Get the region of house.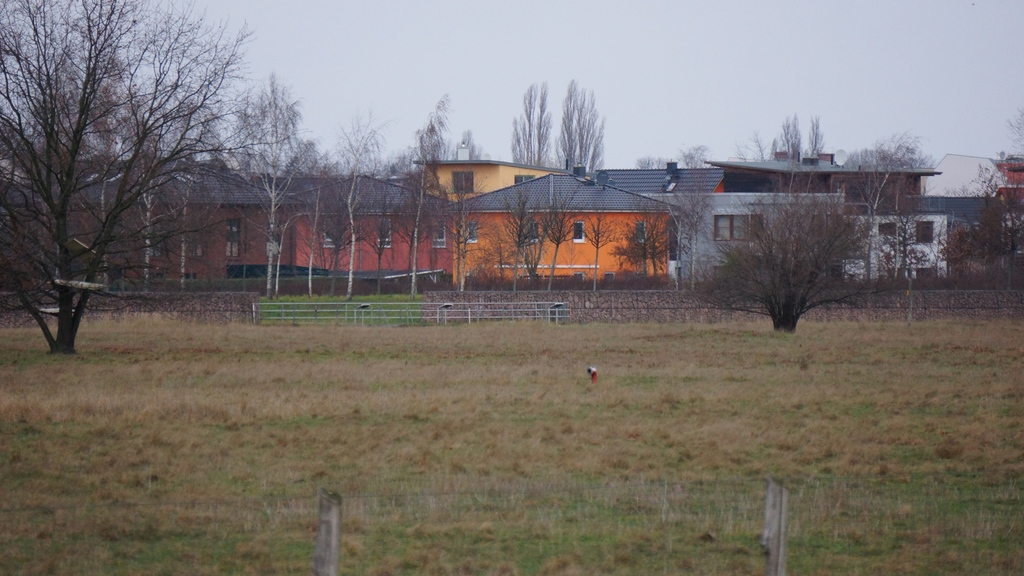
440:175:680:288.
